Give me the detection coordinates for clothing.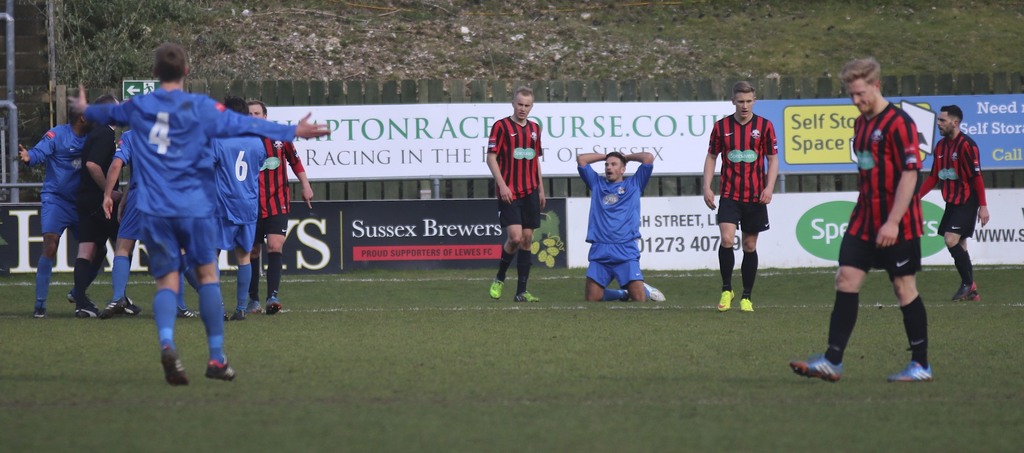
(left=84, top=90, right=296, bottom=274).
